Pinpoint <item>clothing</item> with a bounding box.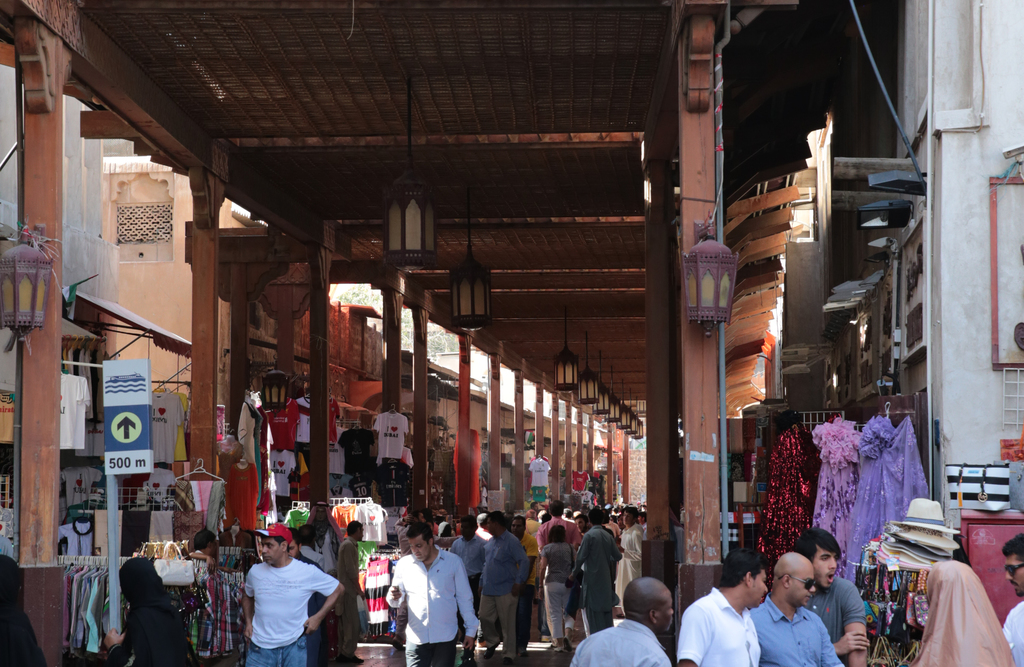
BBox(380, 550, 478, 666).
